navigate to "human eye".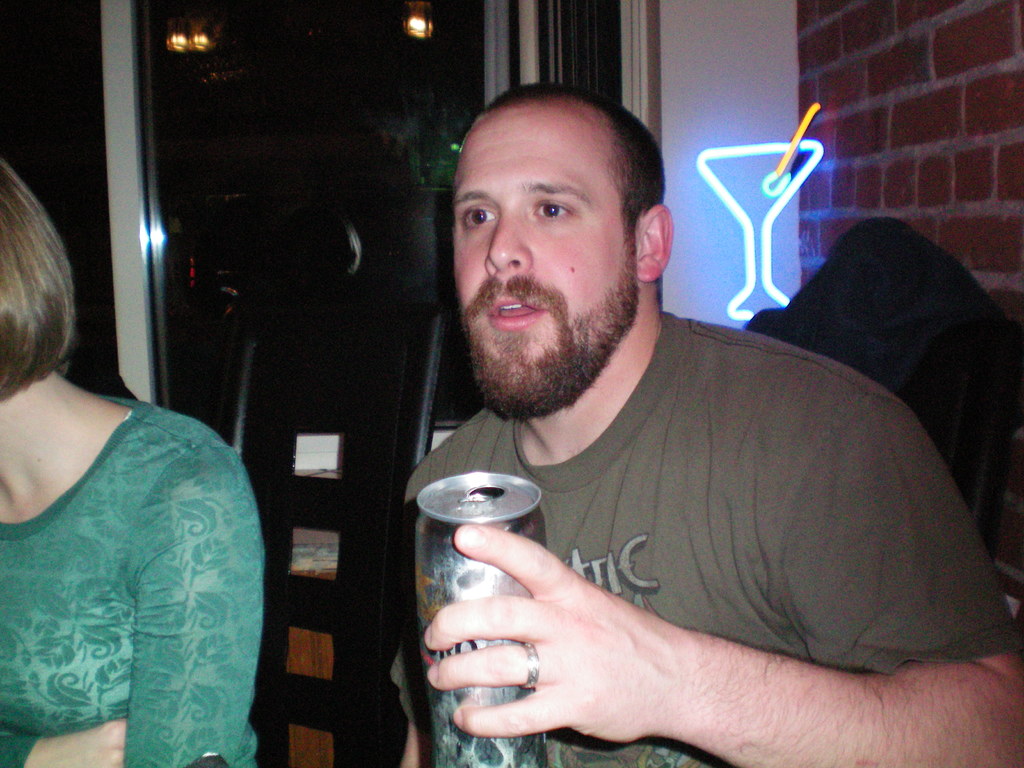
Navigation target: 530/195/578/227.
